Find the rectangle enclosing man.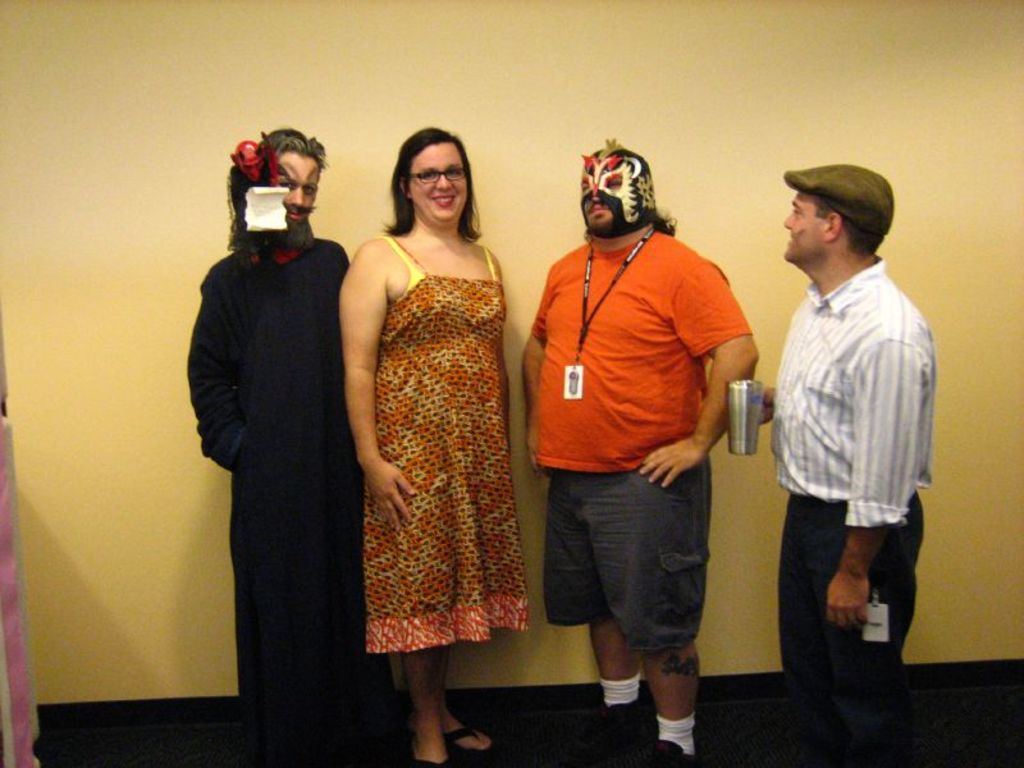
bbox=(518, 136, 759, 765).
